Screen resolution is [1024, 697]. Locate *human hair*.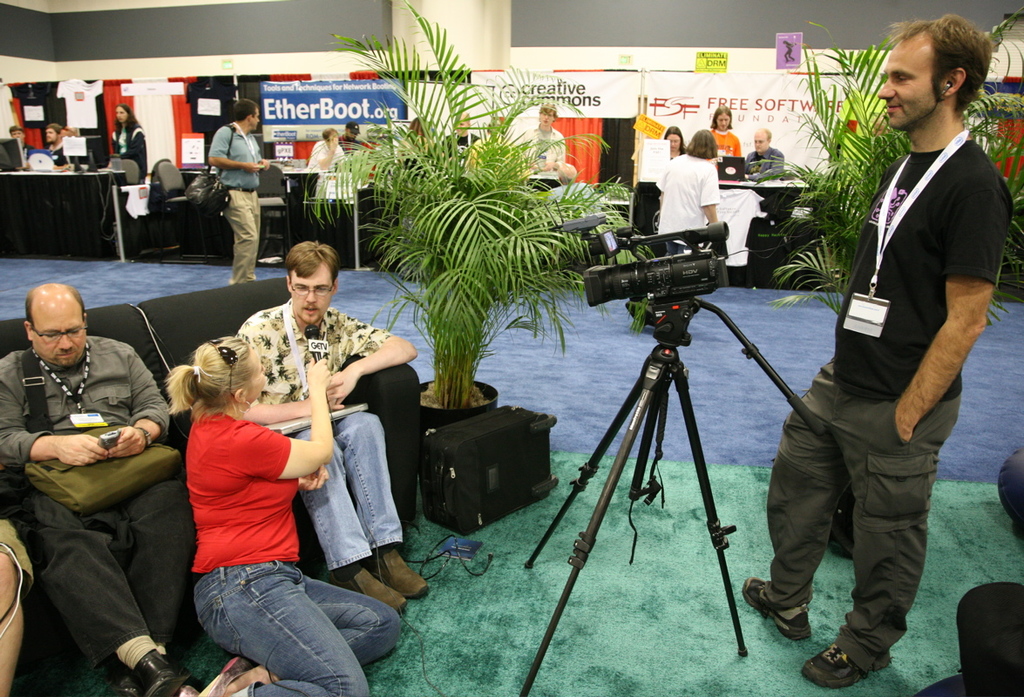
box=[710, 105, 733, 132].
